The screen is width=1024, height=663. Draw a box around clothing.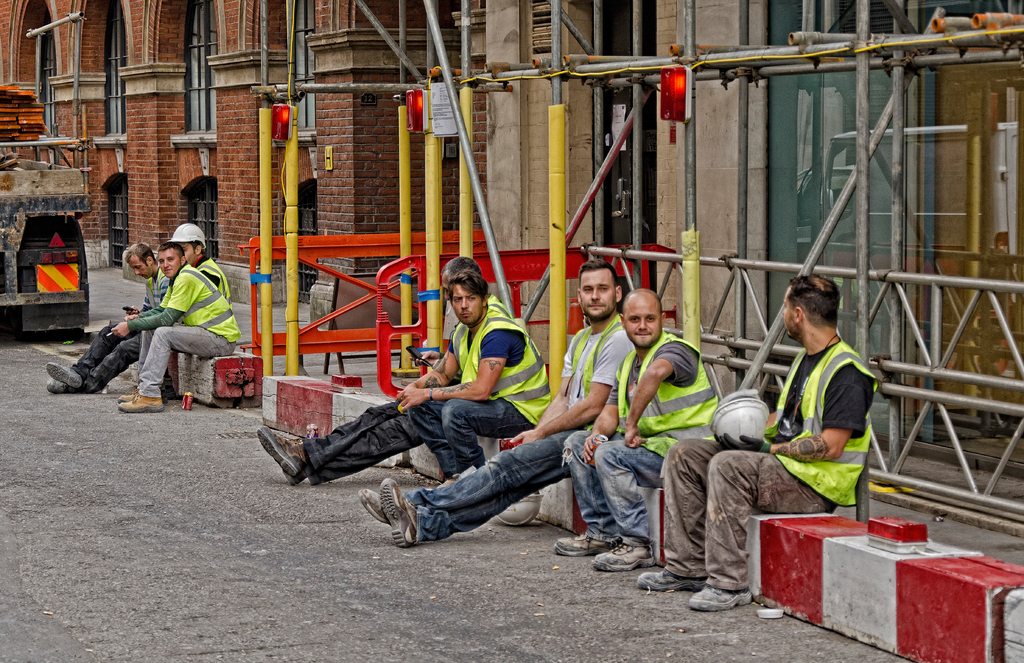
{"left": 188, "top": 255, "right": 235, "bottom": 306}.
